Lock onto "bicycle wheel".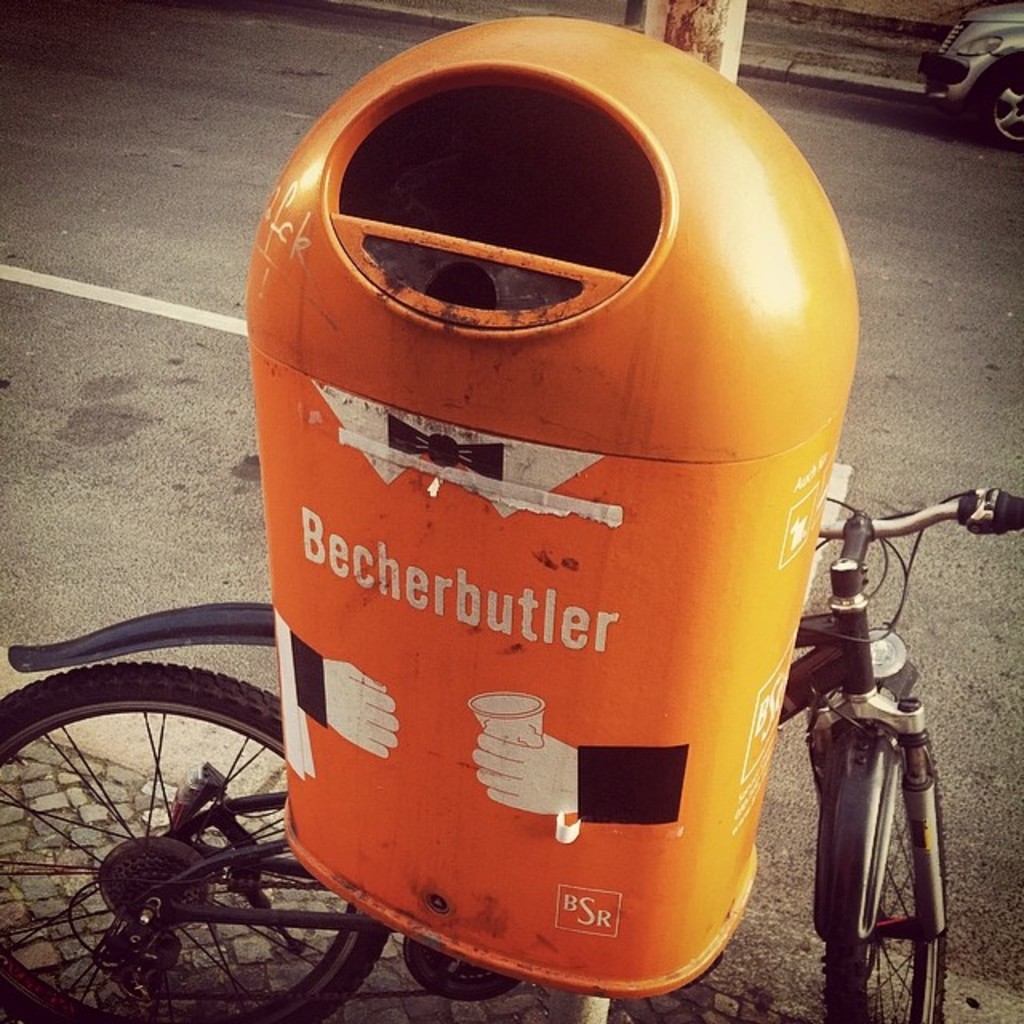
Locked: [x1=821, y1=720, x2=950, y2=1022].
